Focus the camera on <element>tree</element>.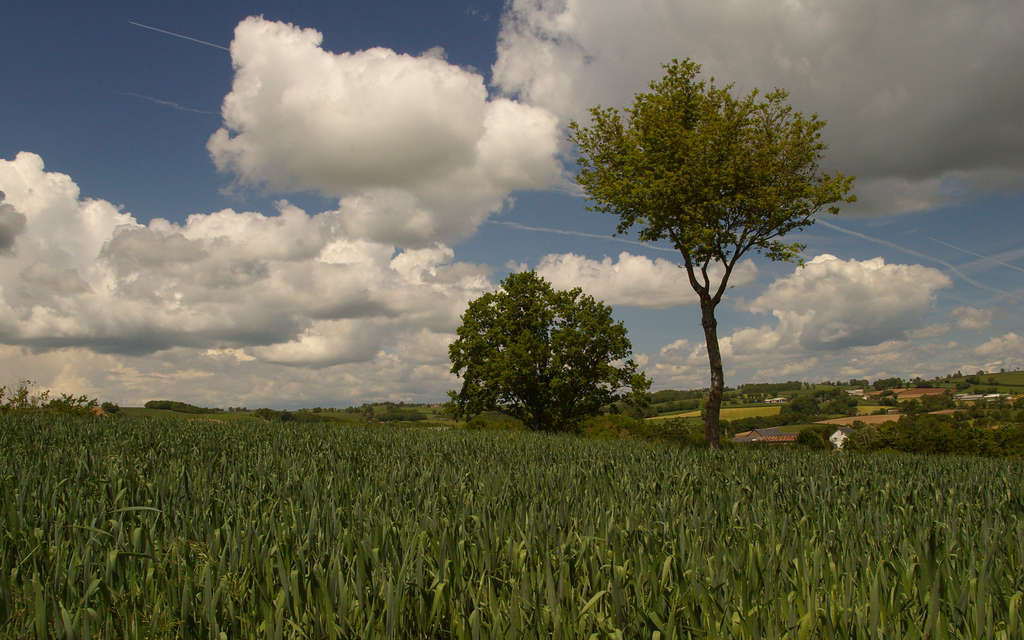
Focus region: box(578, 44, 844, 424).
